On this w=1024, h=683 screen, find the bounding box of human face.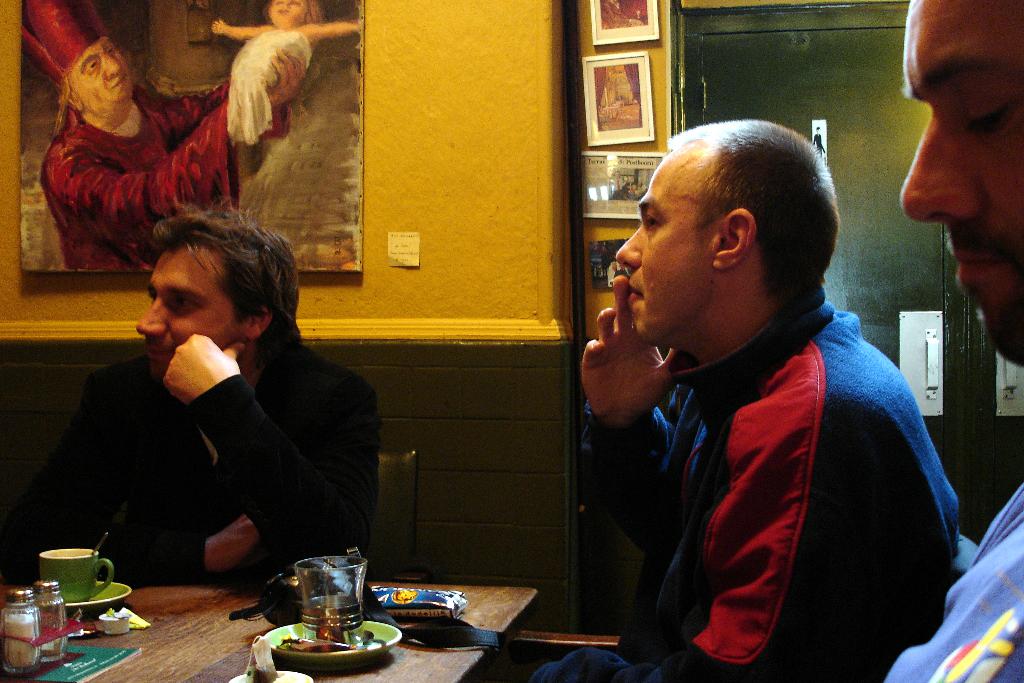
Bounding box: rect(614, 163, 716, 346).
